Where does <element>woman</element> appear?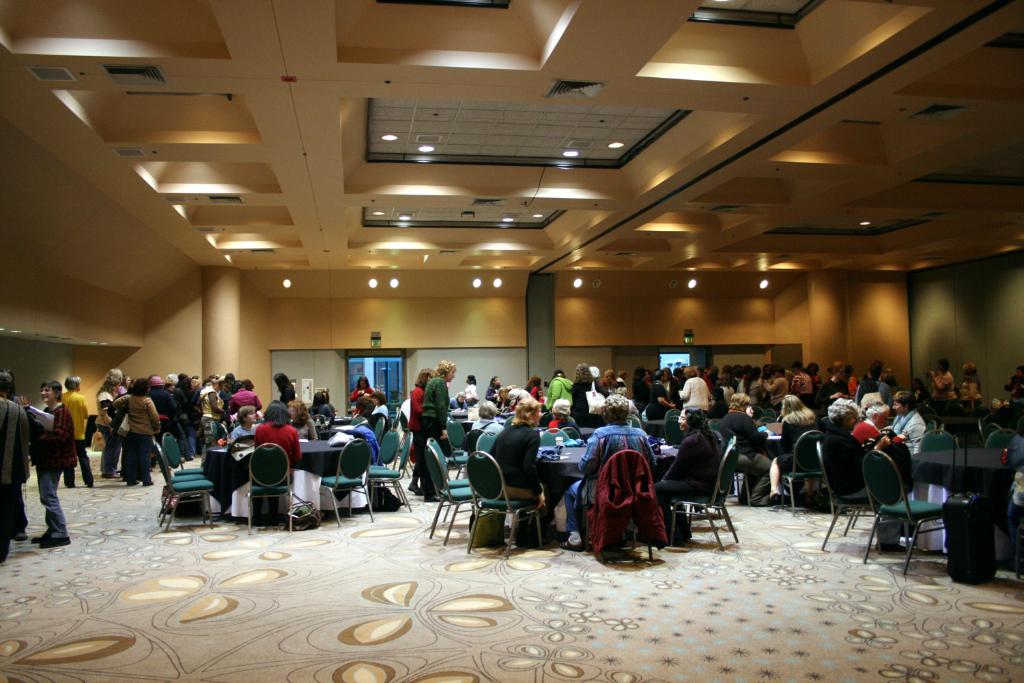
Appears at (left=652, top=408, right=726, bottom=548).
